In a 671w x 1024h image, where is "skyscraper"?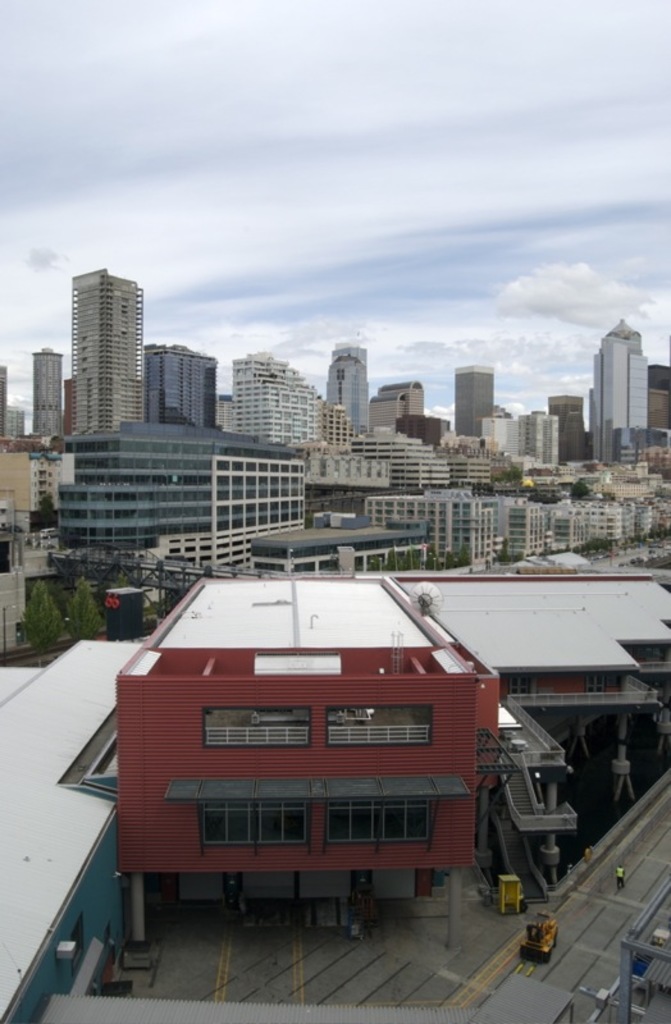
pyautogui.locateOnScreen(592, 317, 649, 461).
